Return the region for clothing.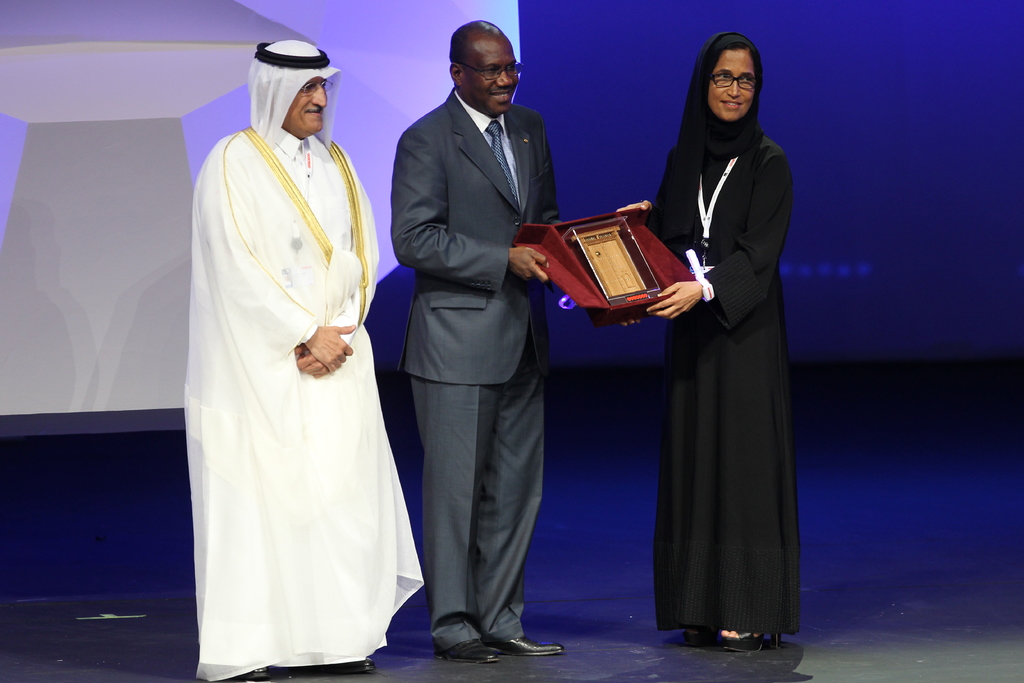
Rect(391, 85, 570, 649).
